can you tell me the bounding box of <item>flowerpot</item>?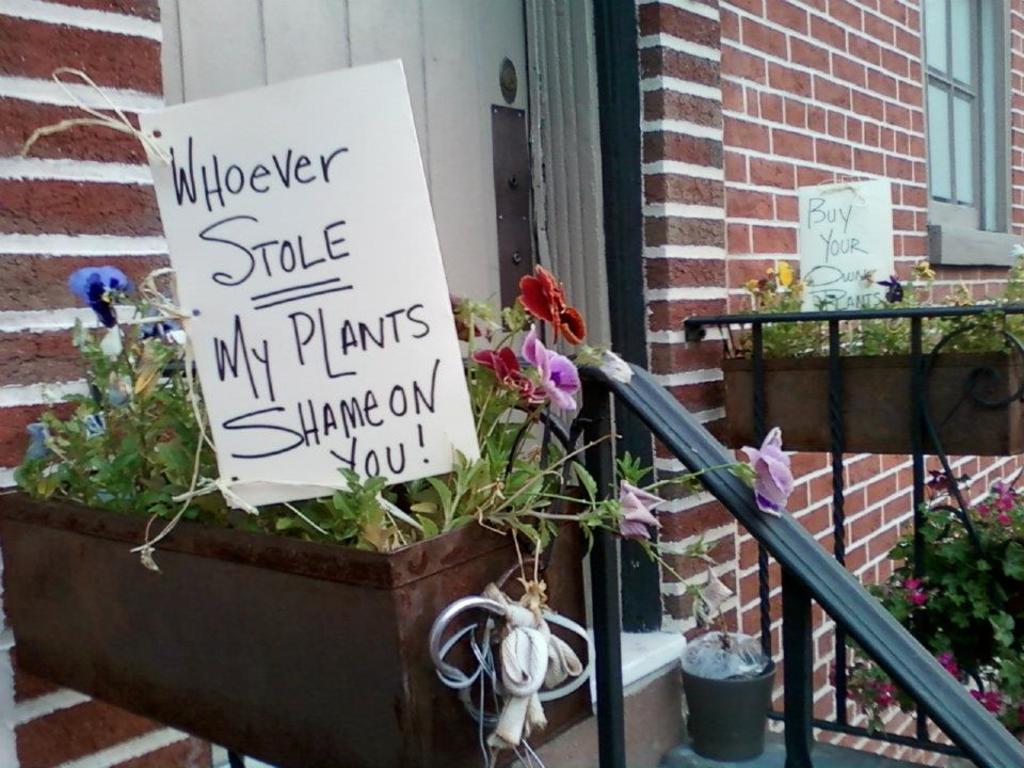
<region>0, 434, 613, 733</region>.
